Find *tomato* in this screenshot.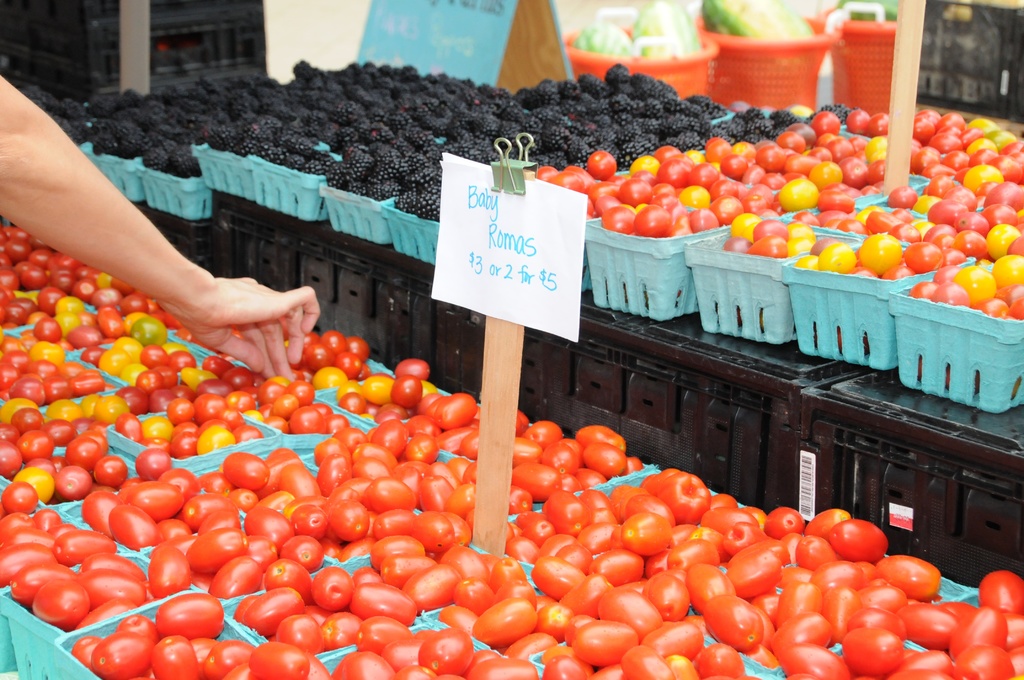
The bounding box for *tomato* is [976, 571, 1023, 613].
